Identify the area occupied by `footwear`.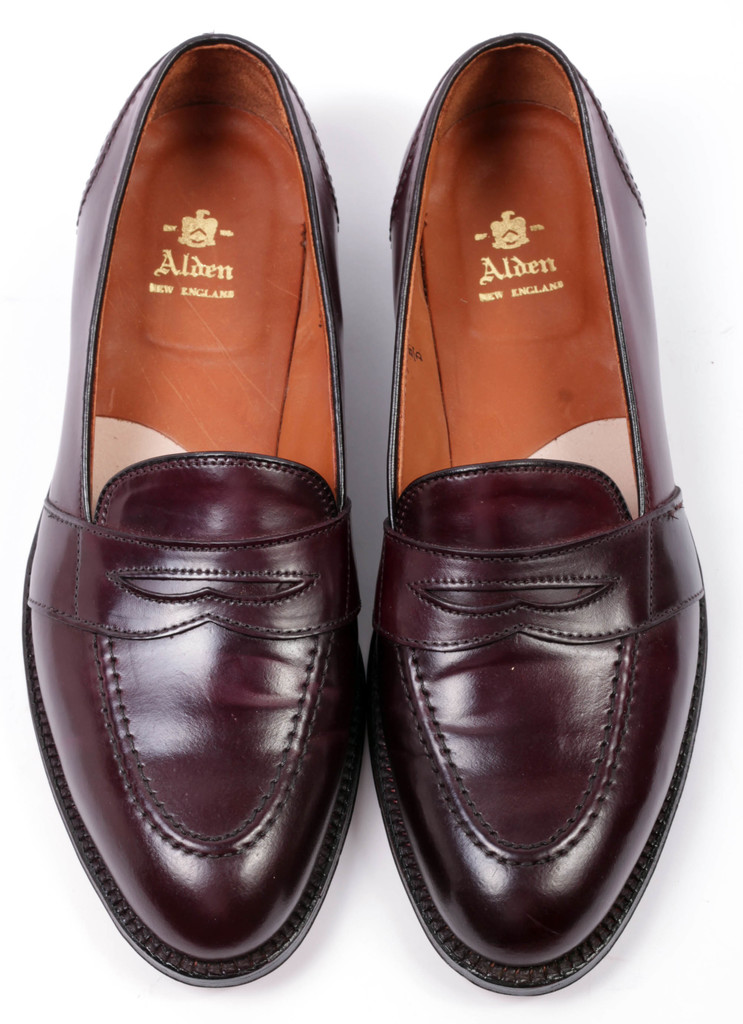
Area: rect(20, 33, 372, 988).
